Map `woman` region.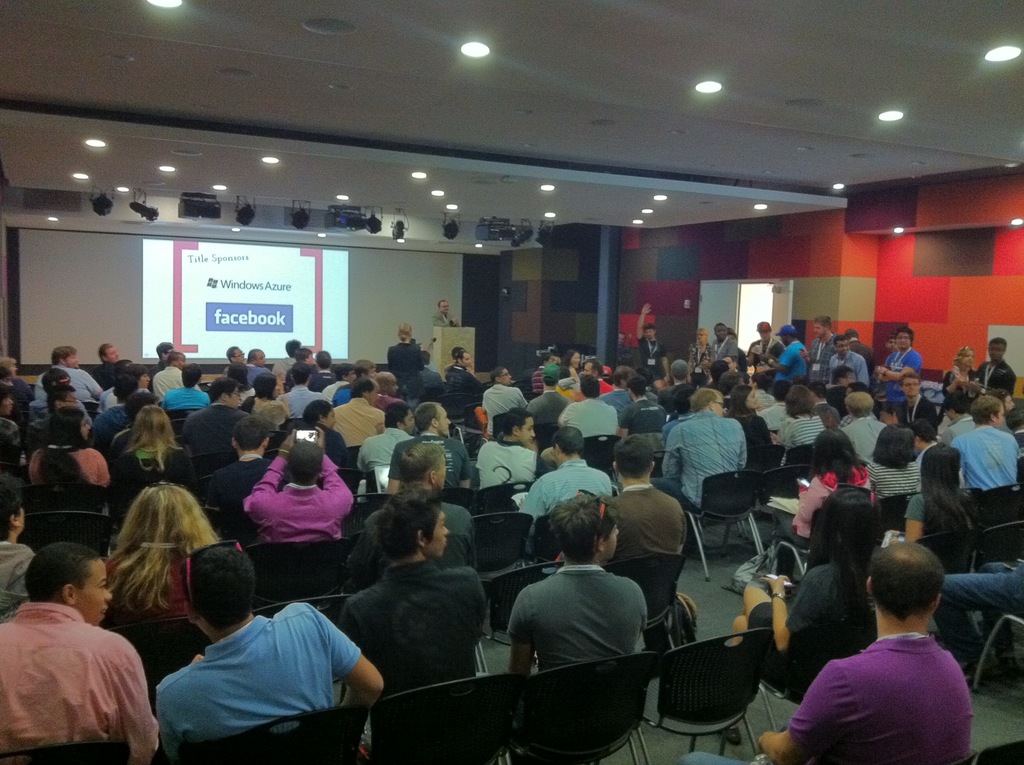
Mapped to <bbox>730, 483, 877, 668</bbox>.
